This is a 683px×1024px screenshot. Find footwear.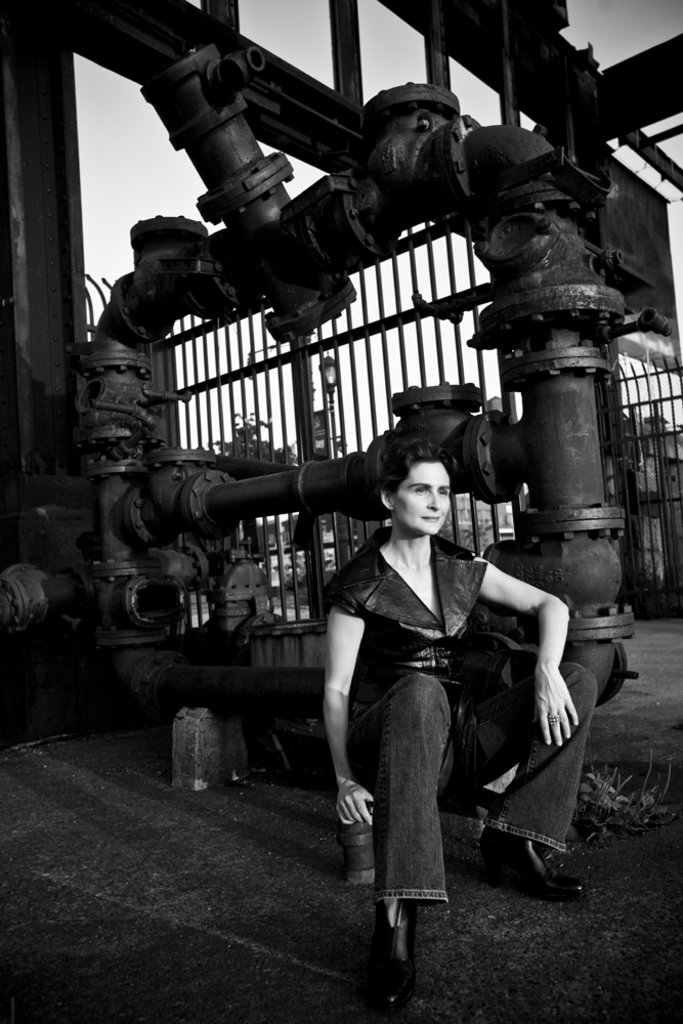
Bounding box: 479:827:593:909.
